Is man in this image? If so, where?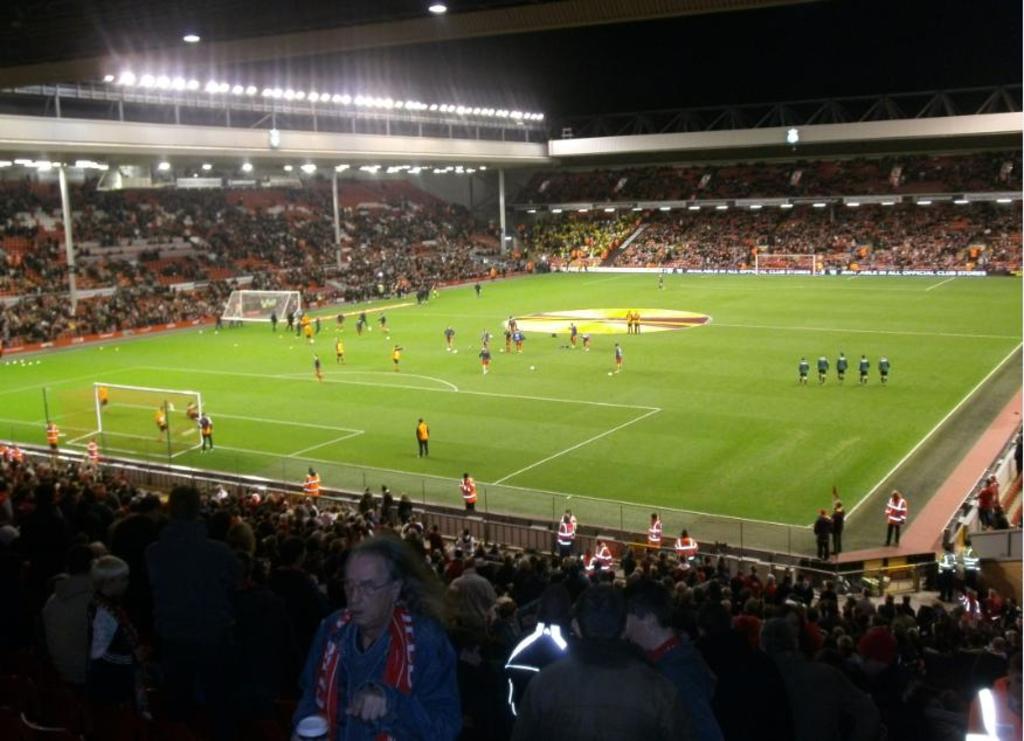
Yes, at 835,503,845,561.
